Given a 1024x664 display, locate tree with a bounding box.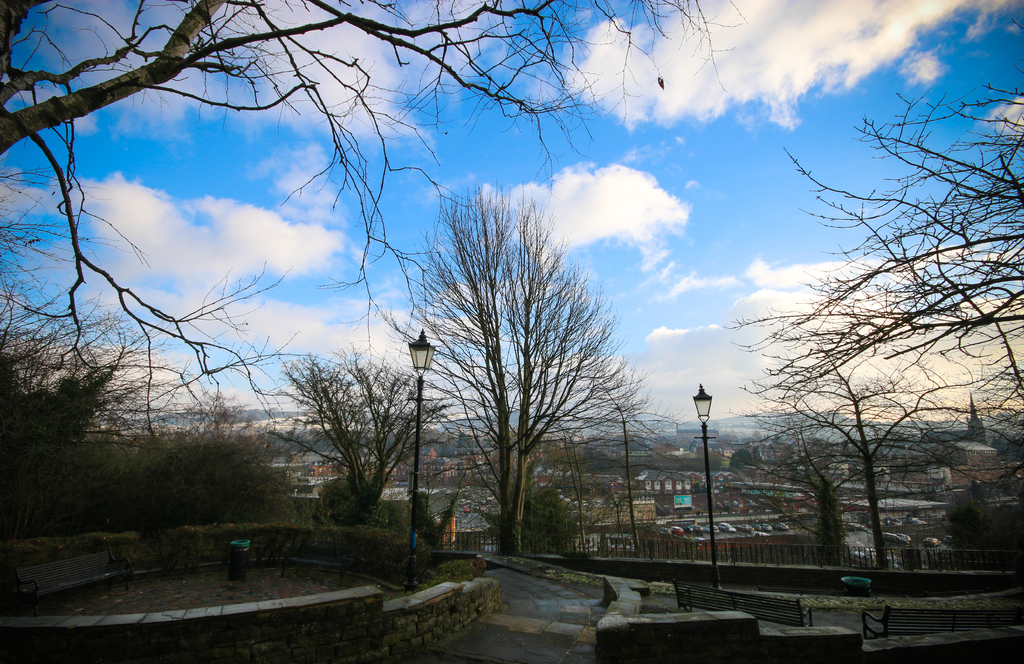
Located: left=283, top=349, right=449, bottom=521.
